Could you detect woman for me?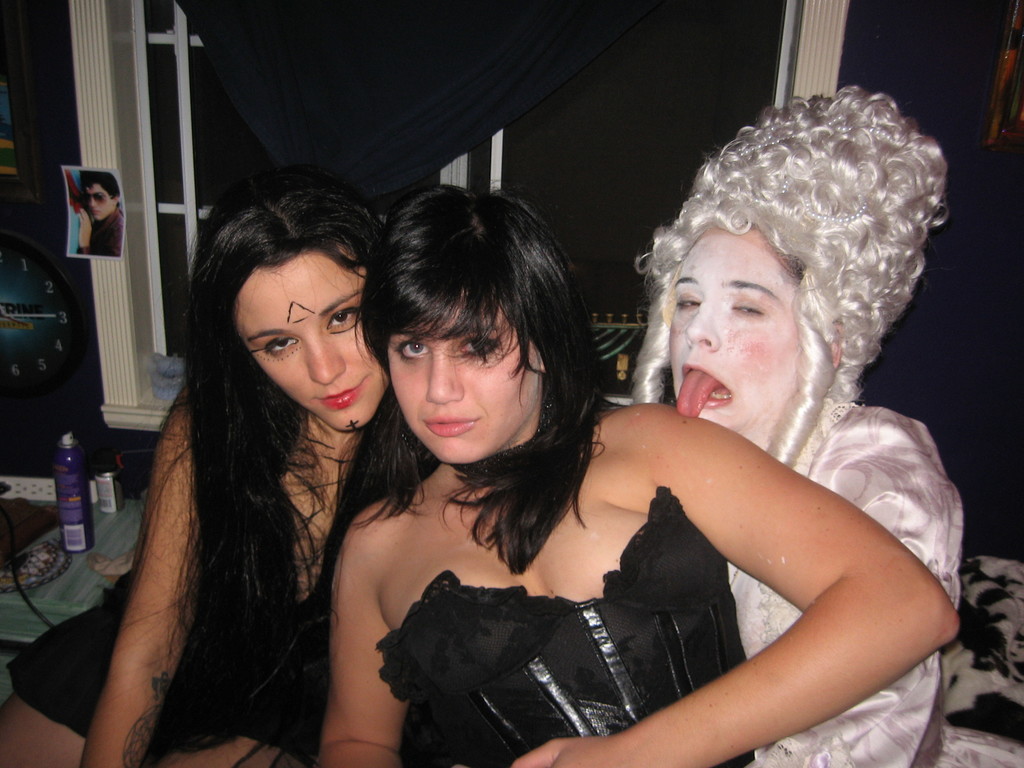
Detection result: pyautogui.locateOnScreen(323, 174, 1002, 763).
